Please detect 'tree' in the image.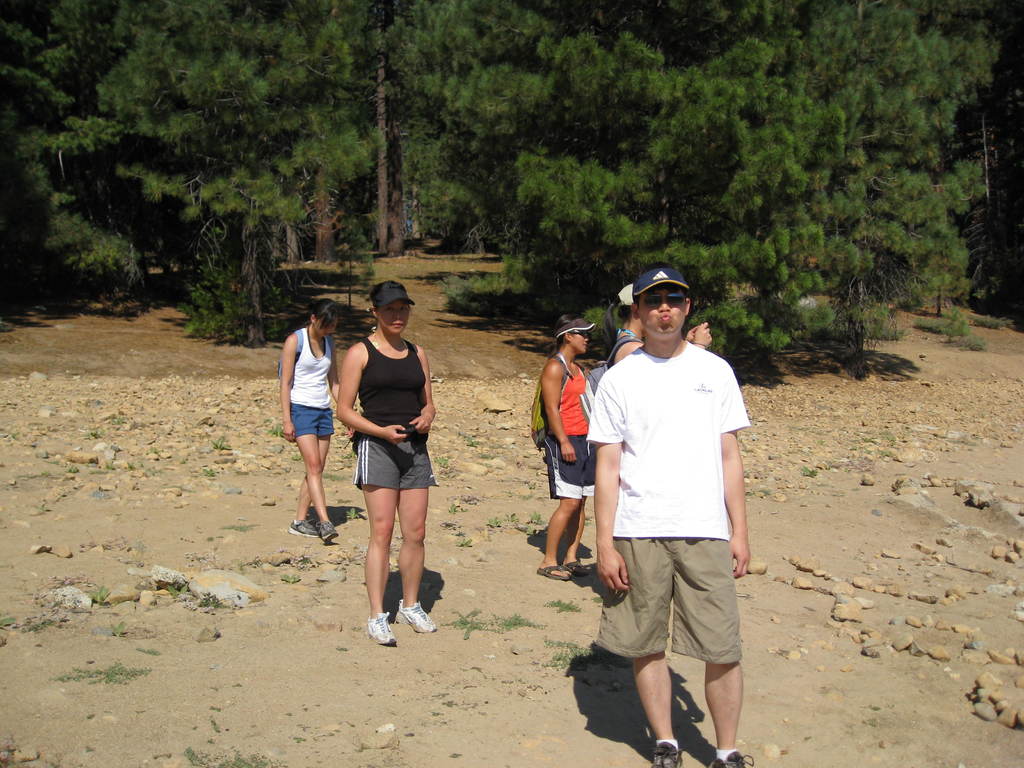
[x1=361, y1=3, x2=1023, y2=392].
